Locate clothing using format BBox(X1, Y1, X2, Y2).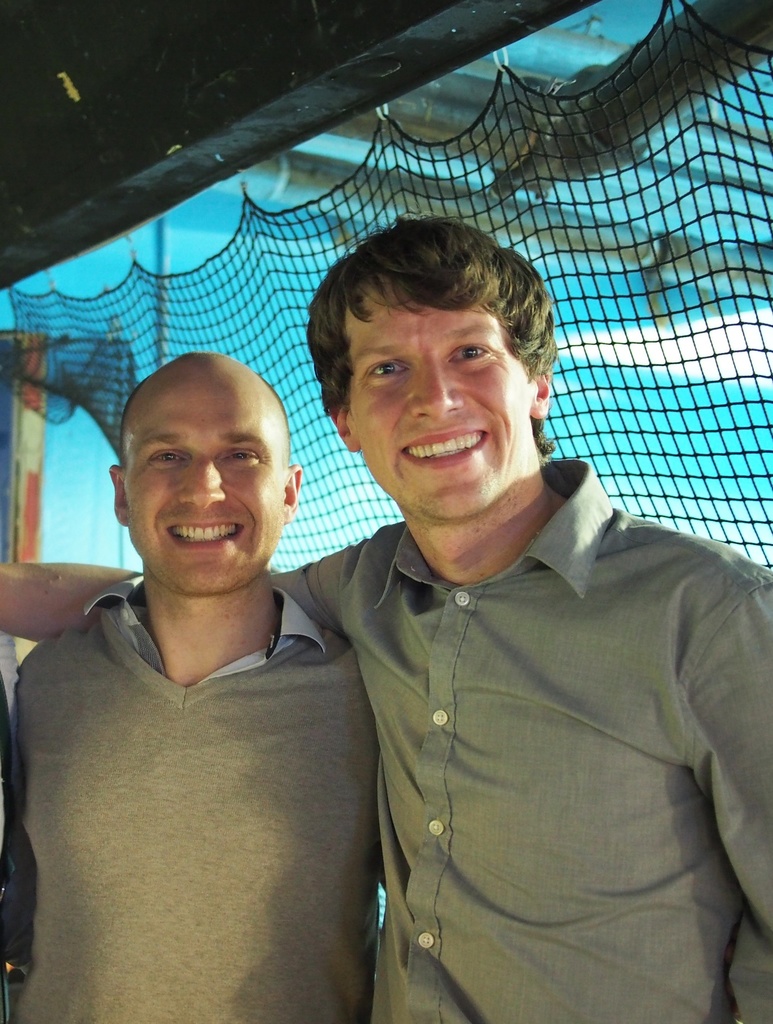
BBox(264, 452, 770, 1023).
